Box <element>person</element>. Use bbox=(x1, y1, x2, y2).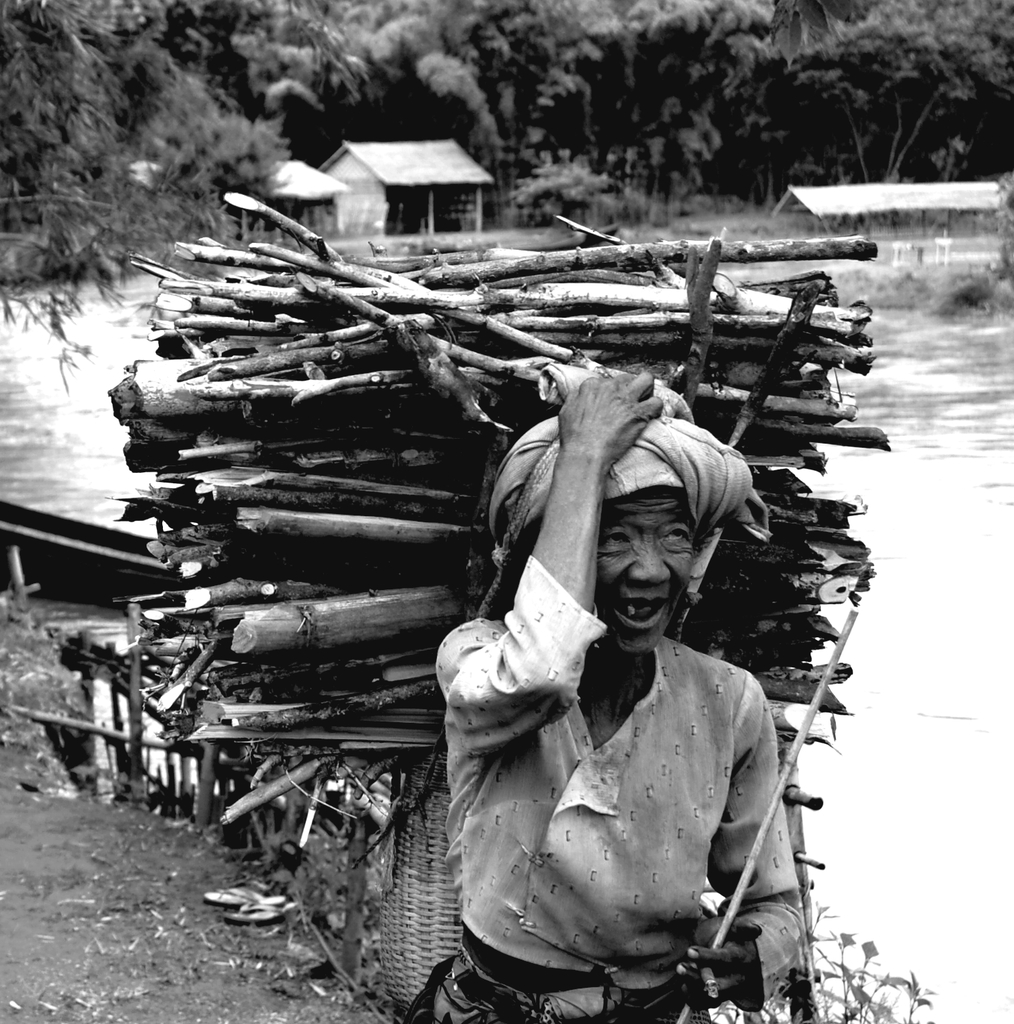
bbox=(409, 374, 797, 1023).
